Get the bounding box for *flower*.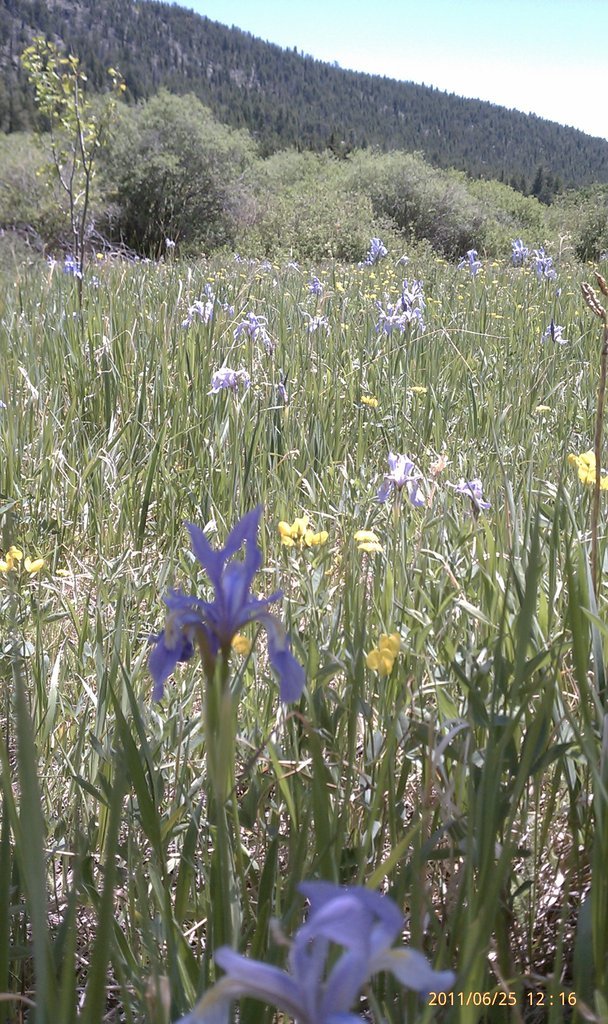
rect(206, 363, 252, 395).
